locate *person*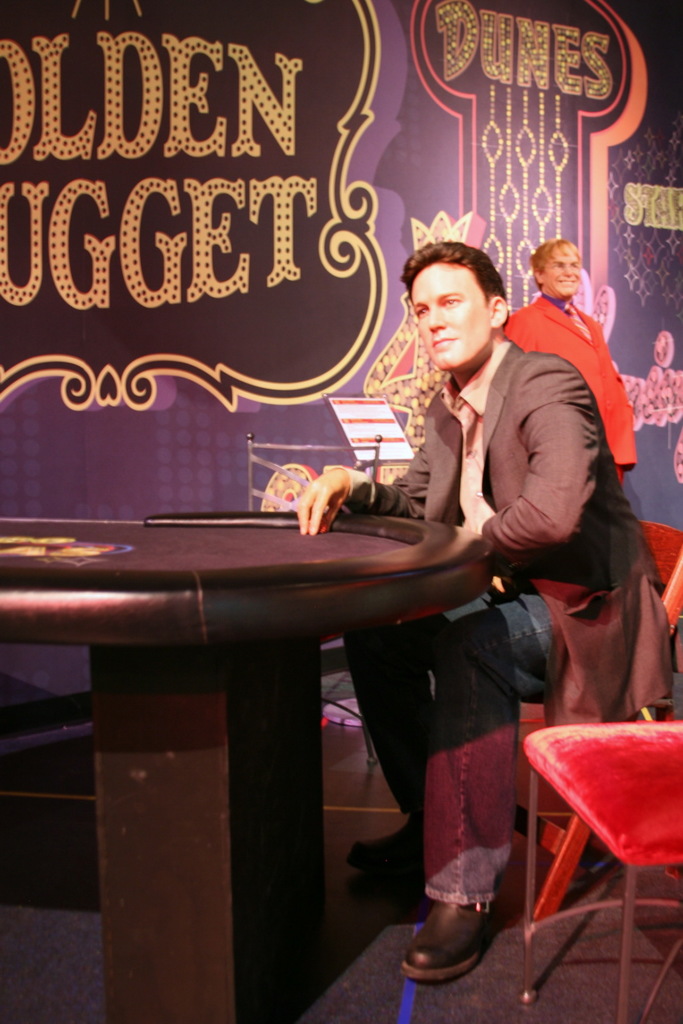
496 243 636 486
